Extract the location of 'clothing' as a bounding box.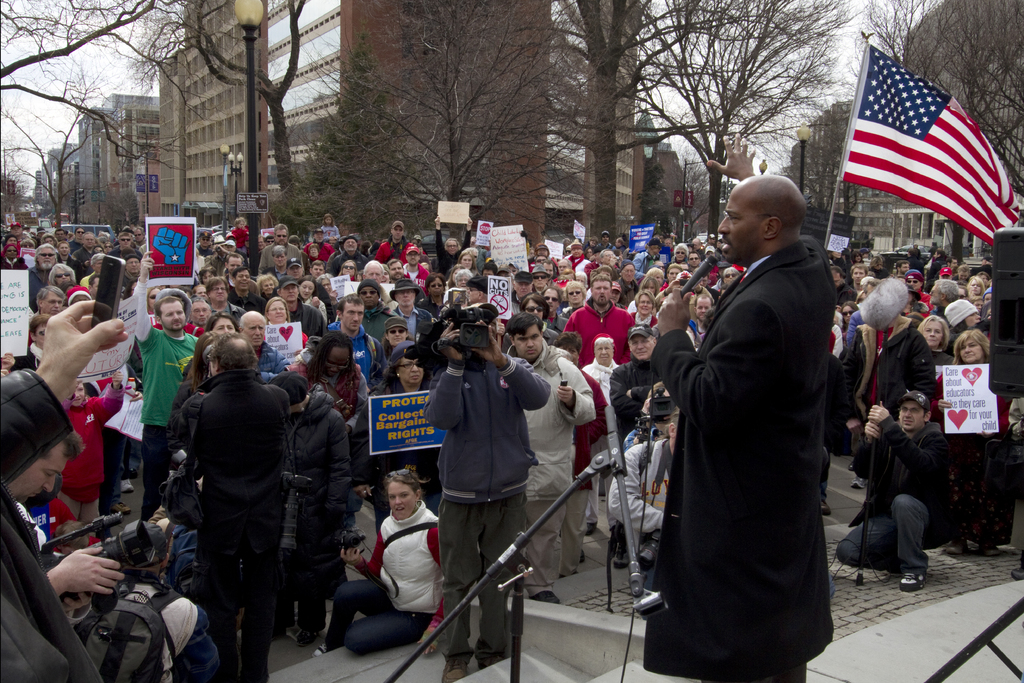
306,240,335,259.
